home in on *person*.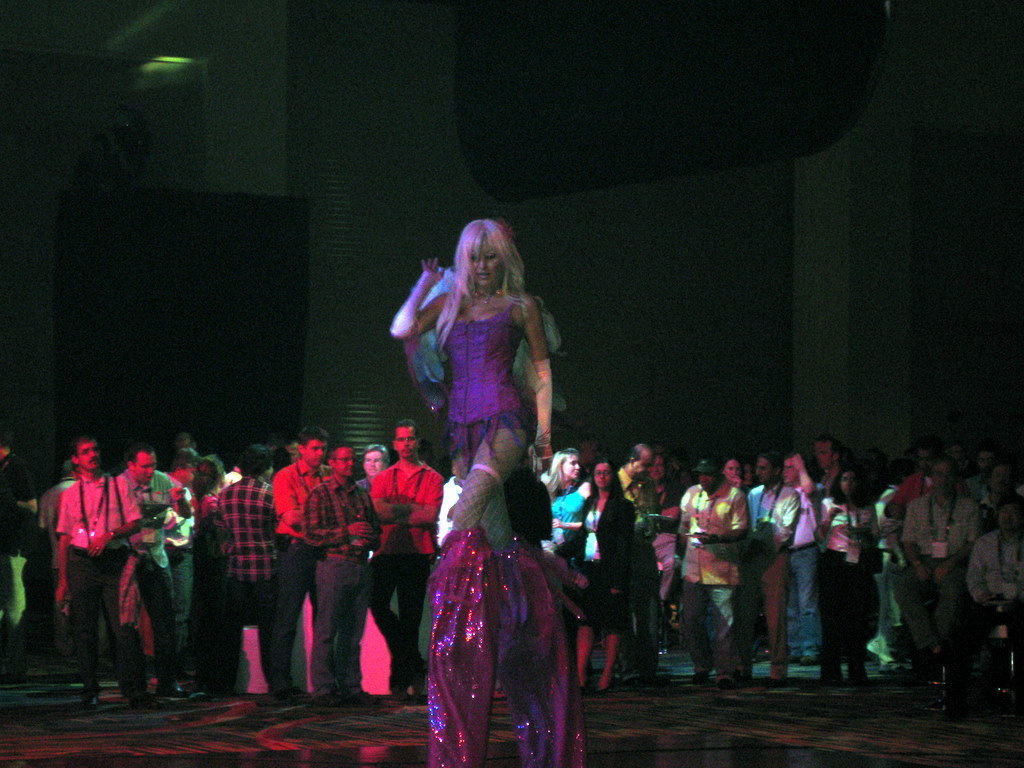
Homed in at {"x1": 156, "y1": 451, "x2": 186, "y2": 683}.
